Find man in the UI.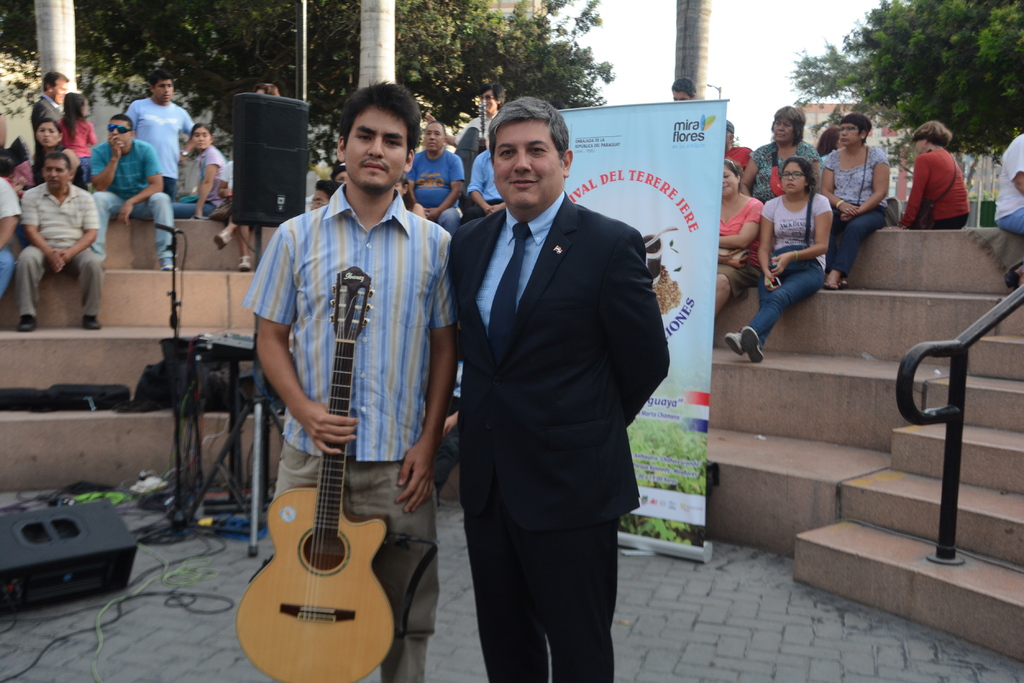
UI element at pyautogui.locateOnScreen(0, 169, 28, 304).
